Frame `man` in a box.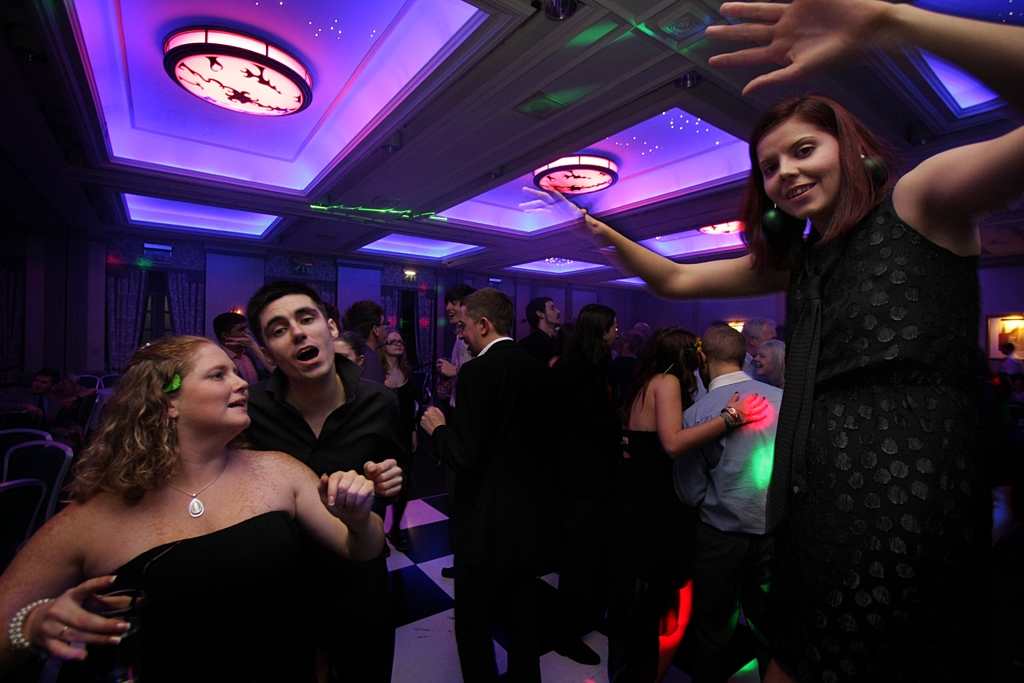
bbox=(248, 280, 419, 520).
